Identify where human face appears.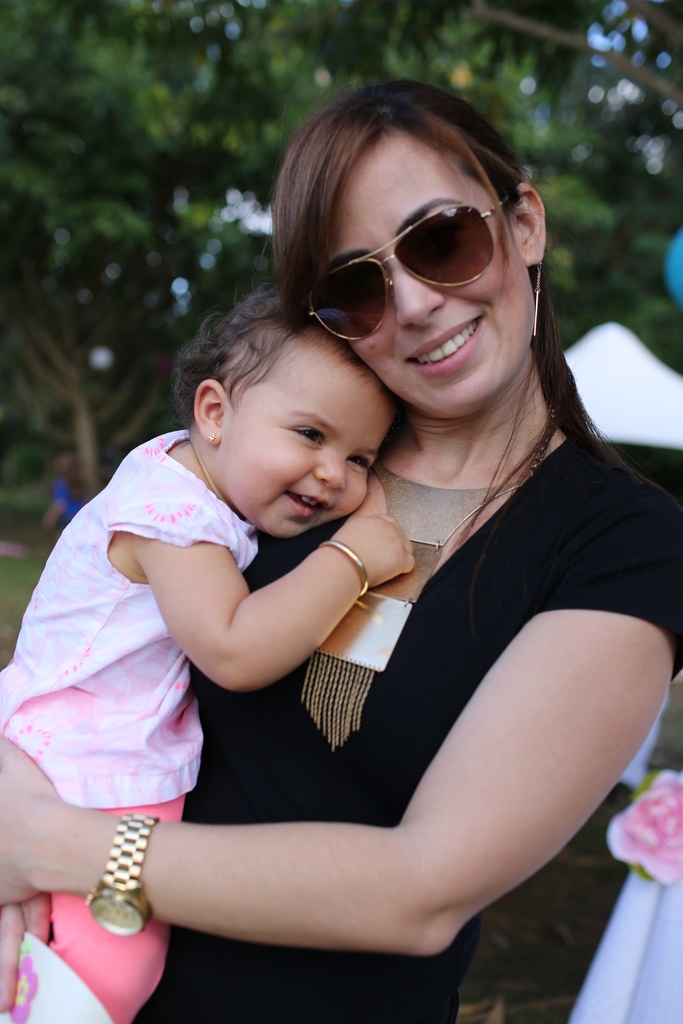
Appears at [x1=234, y1=361, x2=390, y2=538].
